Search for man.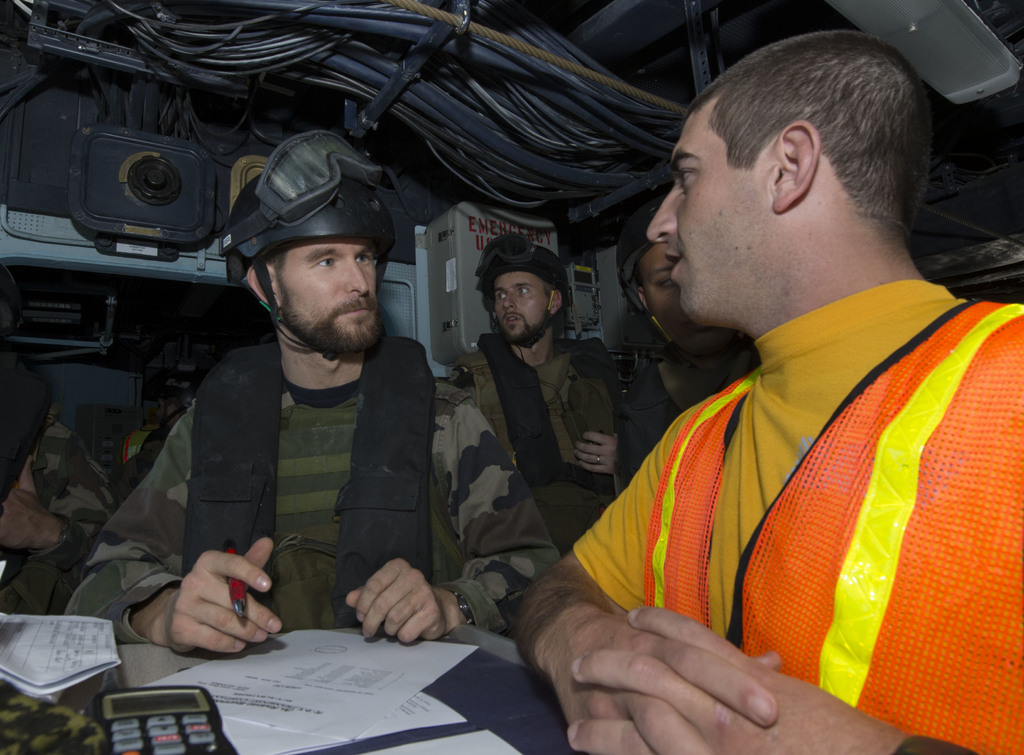
Found at <box>495,42,1023,731</box>.
